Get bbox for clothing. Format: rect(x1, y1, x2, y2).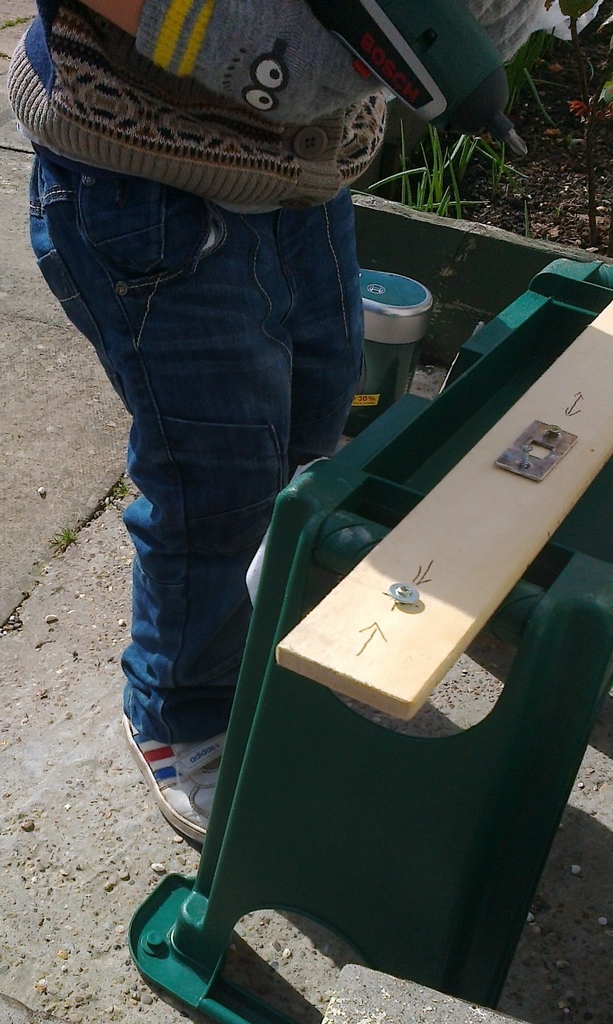
rect(26, 135, 366, 735).
